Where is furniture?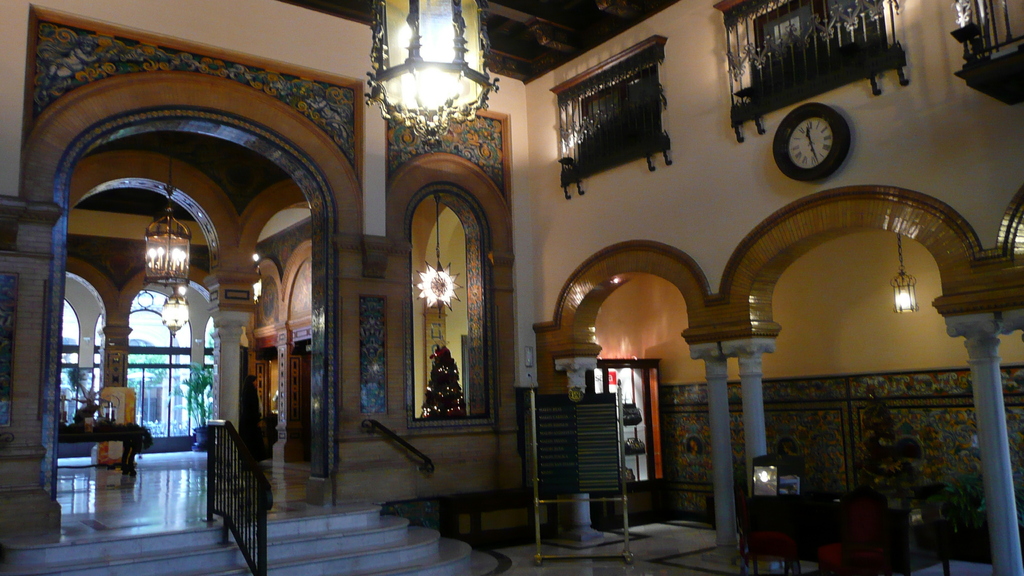
crop(751, 527, 799, 575).
